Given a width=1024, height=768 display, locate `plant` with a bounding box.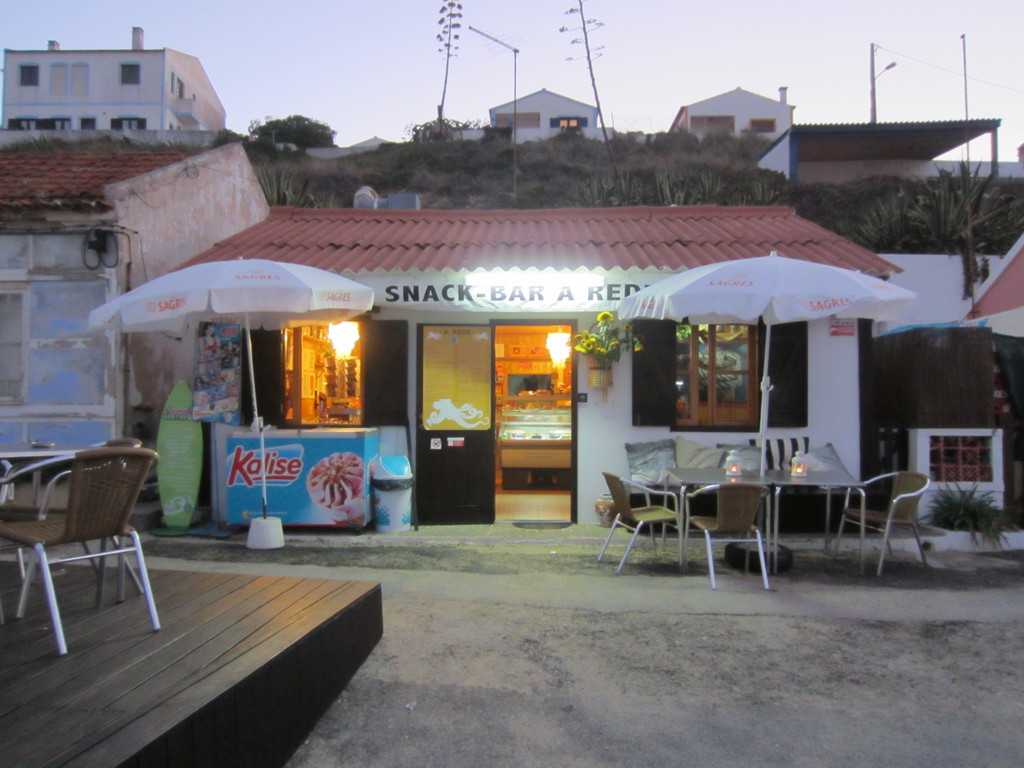
Located: detection(0, 133, 205, 149).
